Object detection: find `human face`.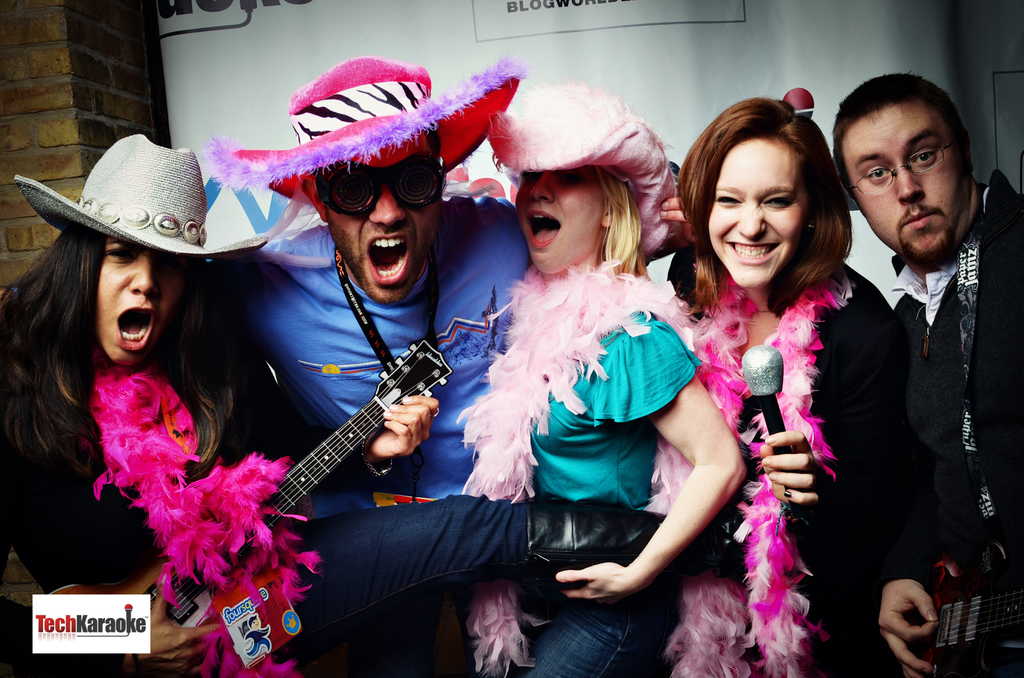
pyautogui.locateOnScreen(839, 109, 973, 267).
